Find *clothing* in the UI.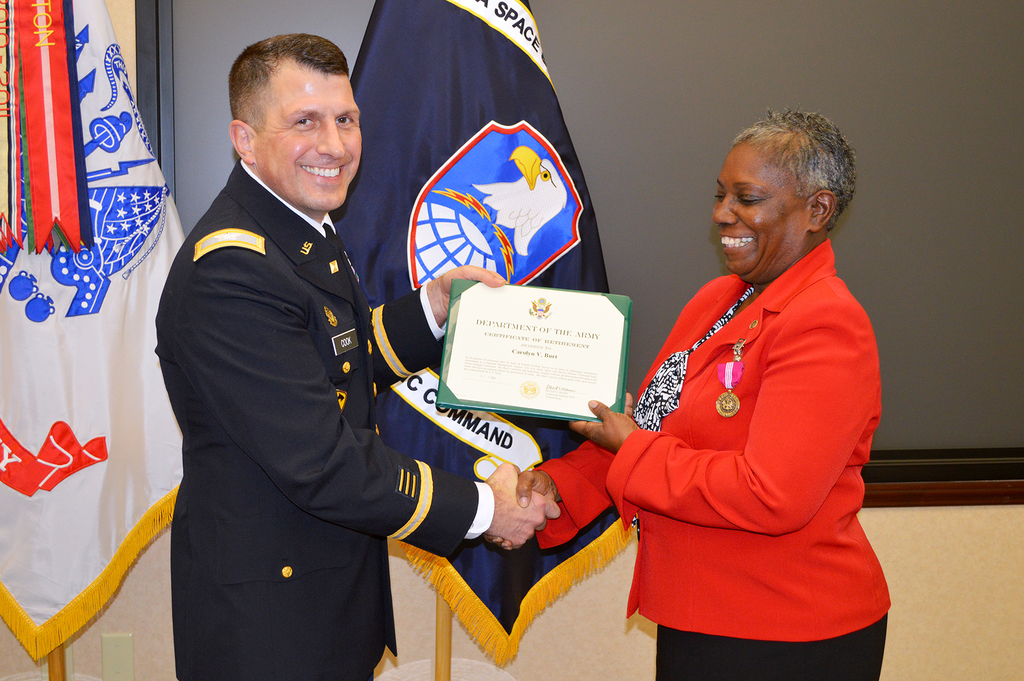
UI element at region(534, 234, 892, 680).
